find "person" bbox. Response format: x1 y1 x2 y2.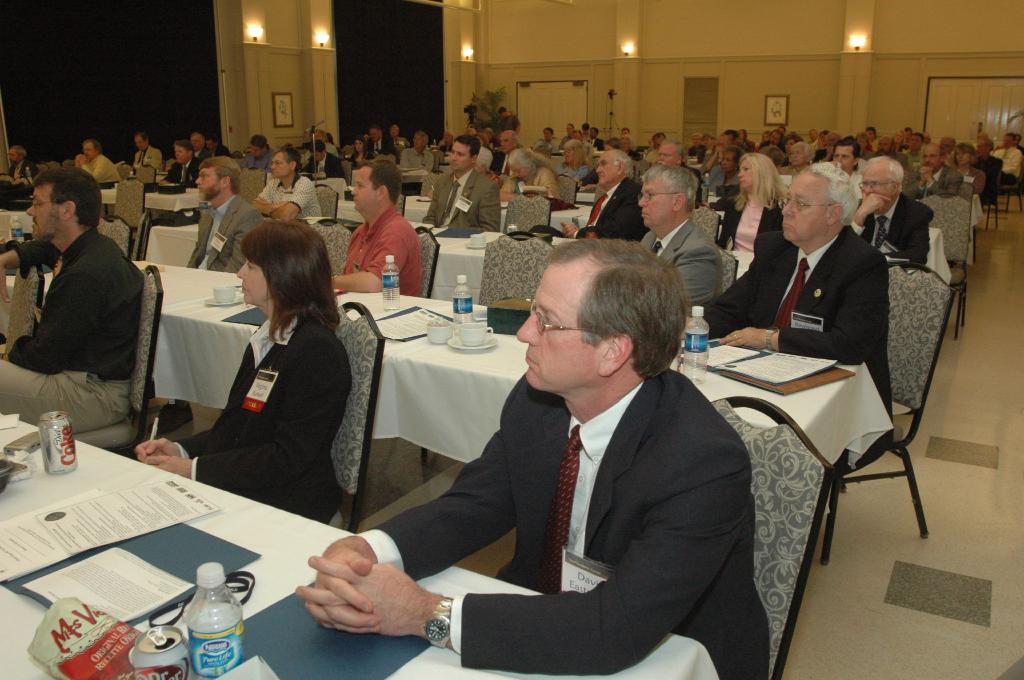
385 203 734 663.
